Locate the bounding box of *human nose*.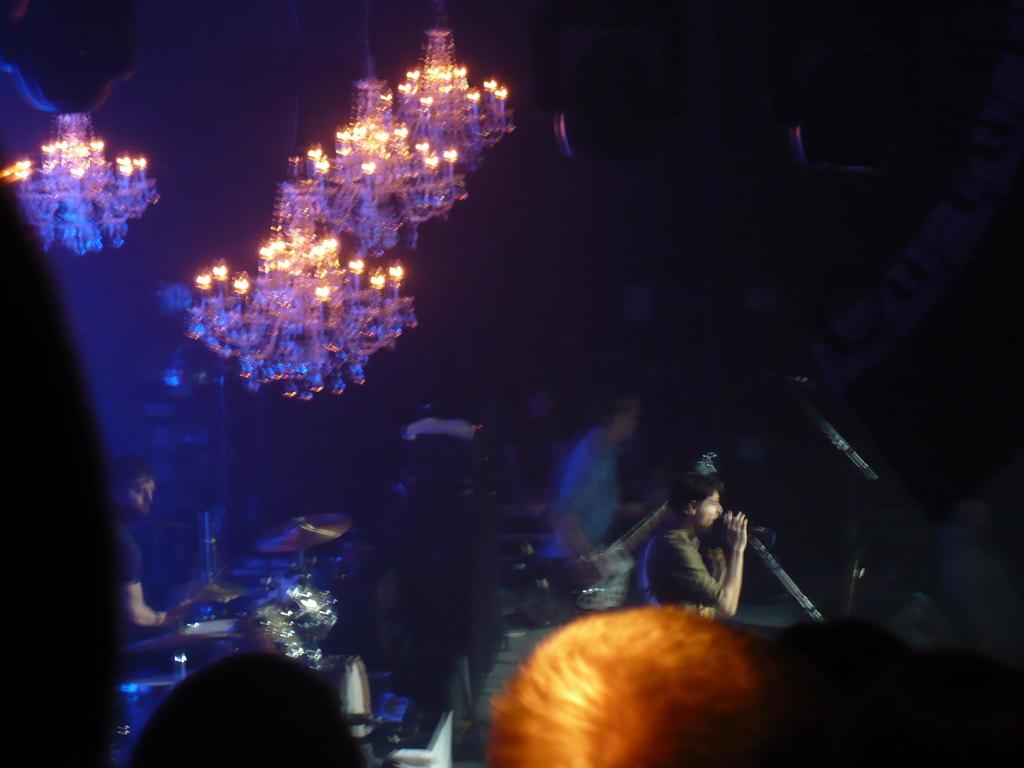
Bounding box: crop(716, 502, 726, 515).
